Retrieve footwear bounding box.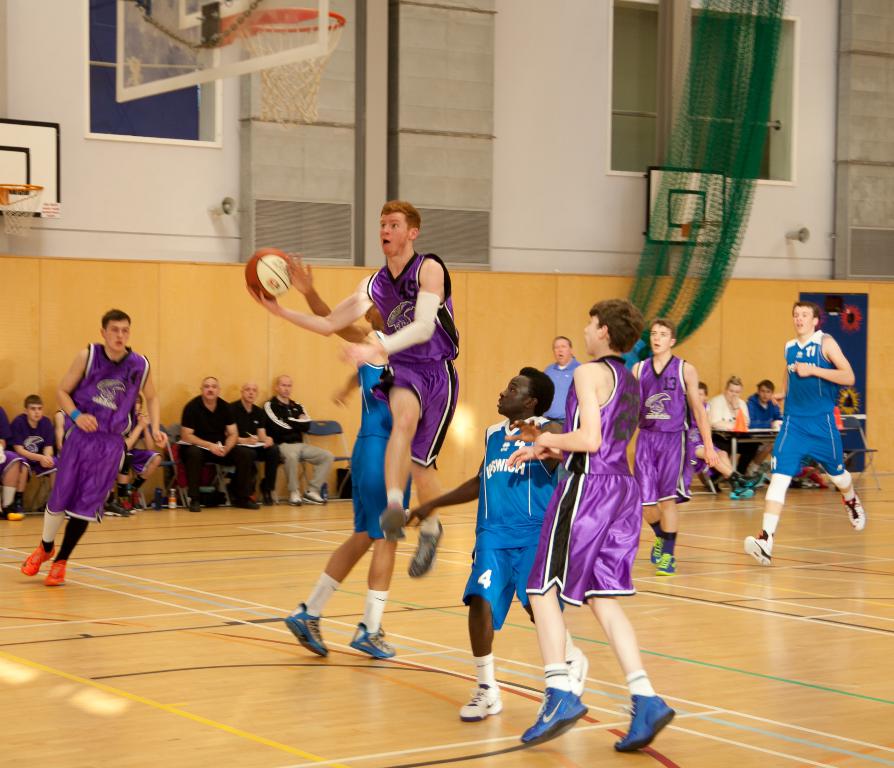
Bounding box: bbox=(742, 531, 764, 568).
